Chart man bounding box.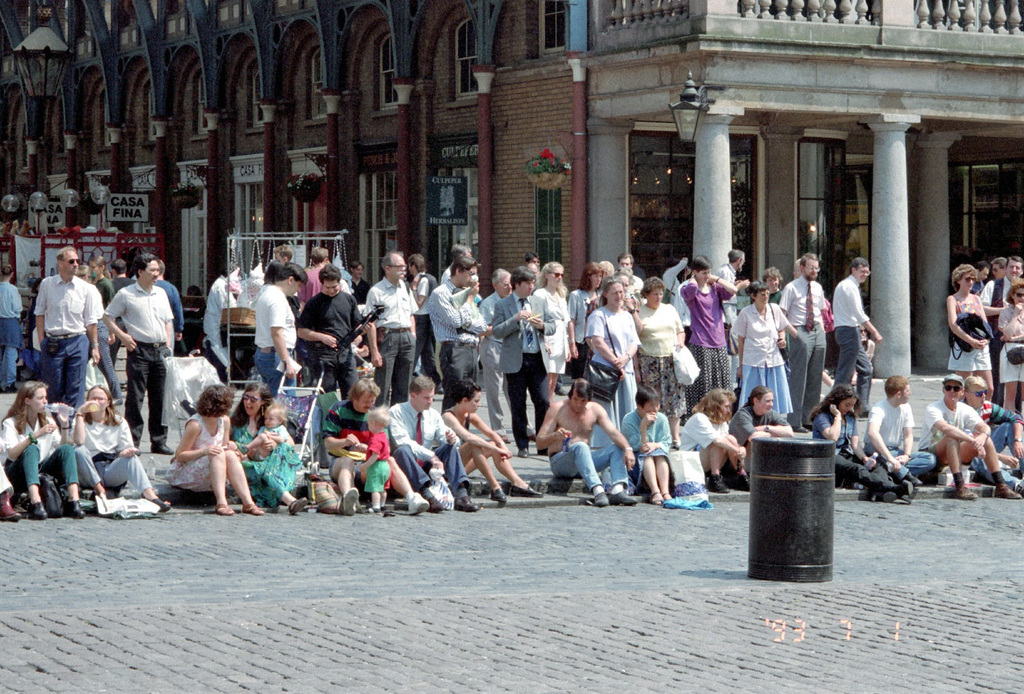
Charted: <bbox>295, 263, 371, 402</bbox>.
